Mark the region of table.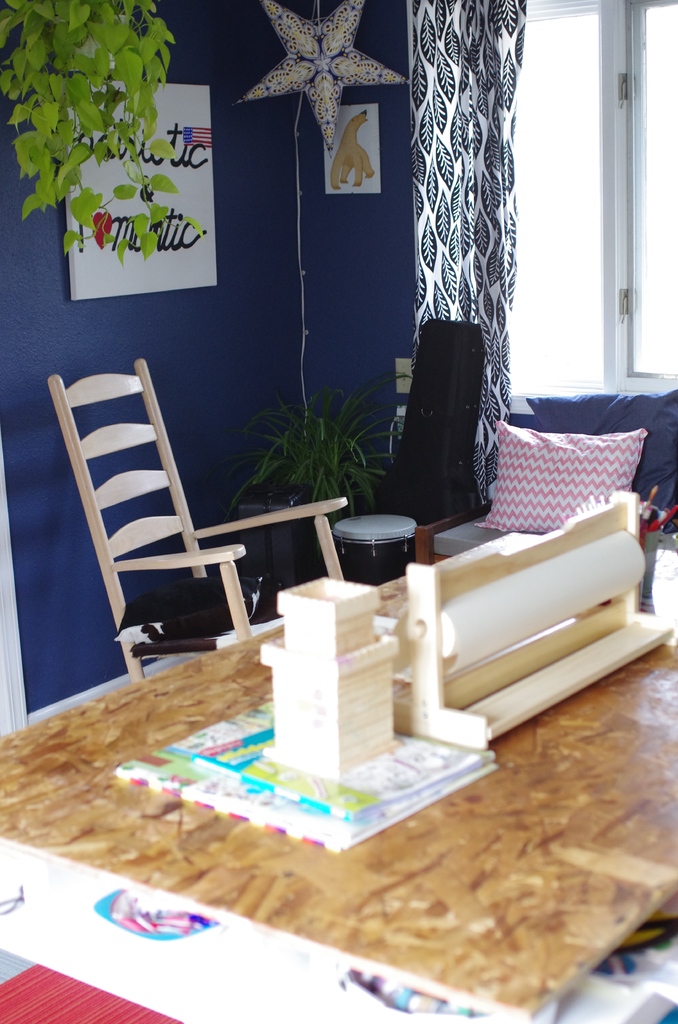
Region: bbox(0, 524, 677, 1023).
